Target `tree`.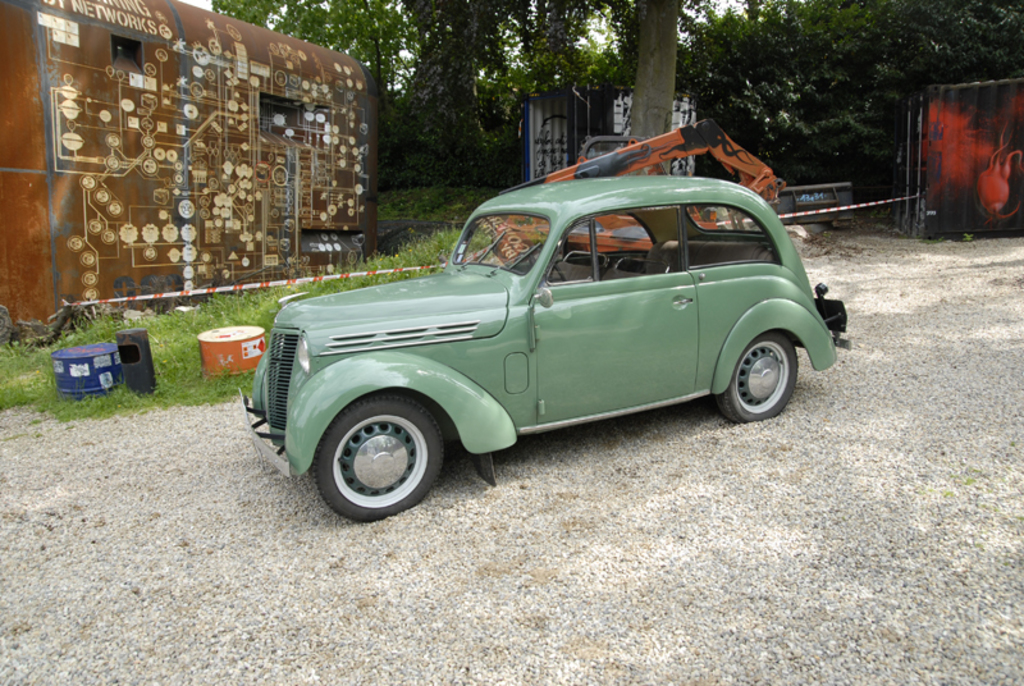
Target region: [735, 0, 791, 115].
